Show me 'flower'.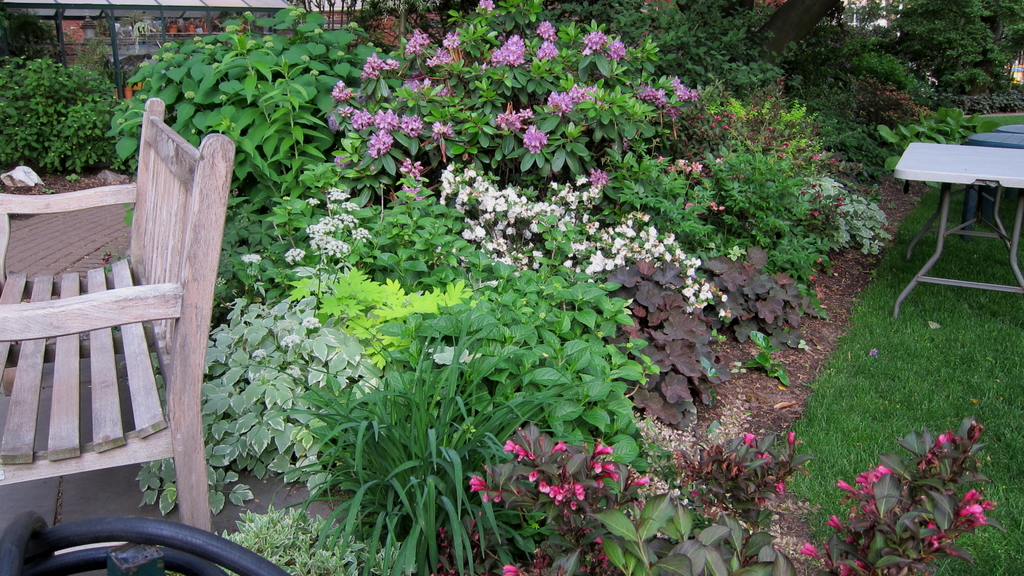
'flower' is here: detection(592, 440, 613, 458).
